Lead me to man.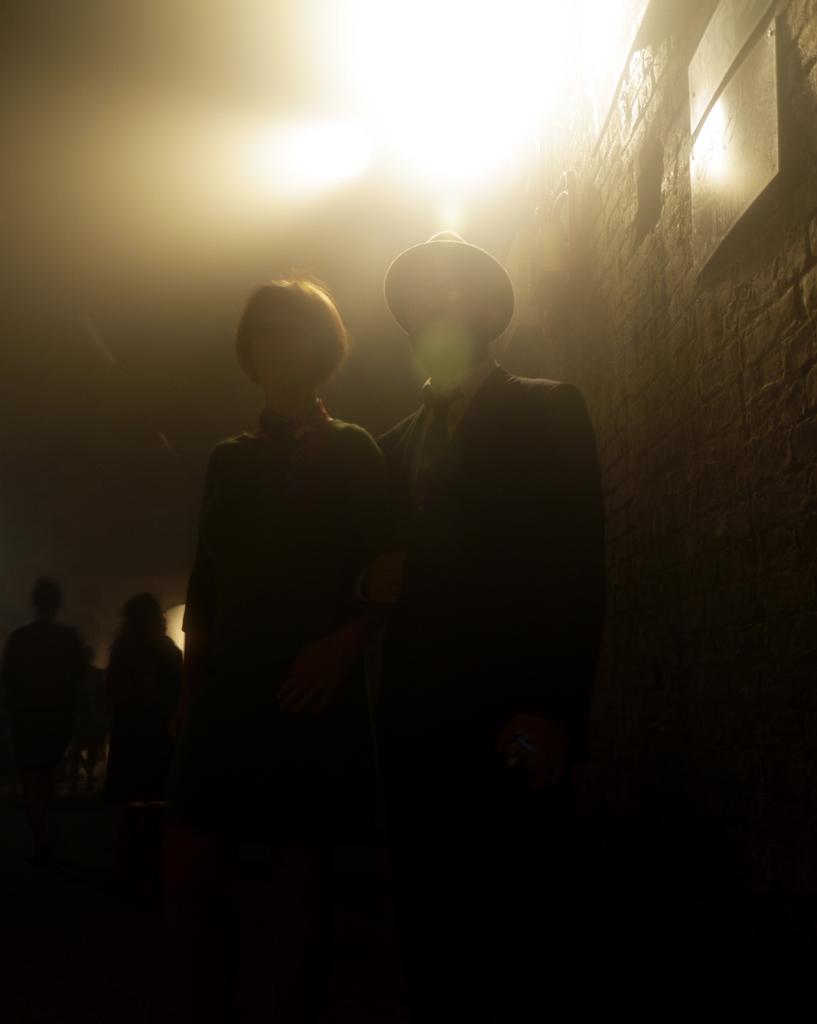
Lead to [left=331, top=230, right=611, bottom=836].
